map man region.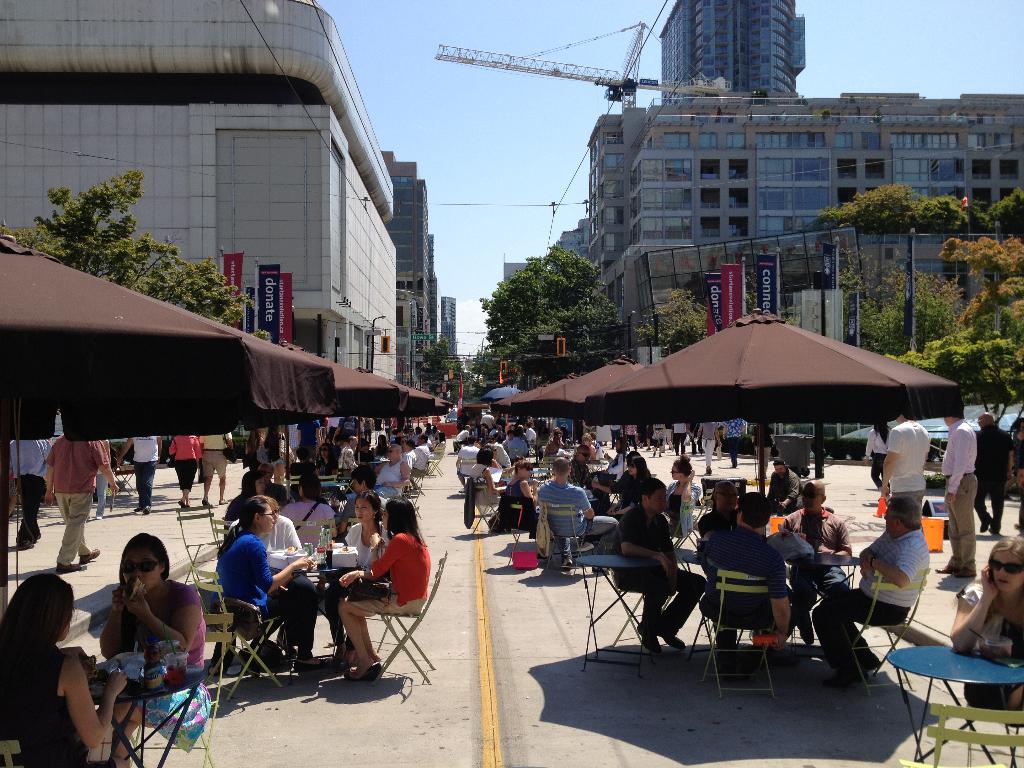
Mapped to detection(874, 412, 932, 506).
